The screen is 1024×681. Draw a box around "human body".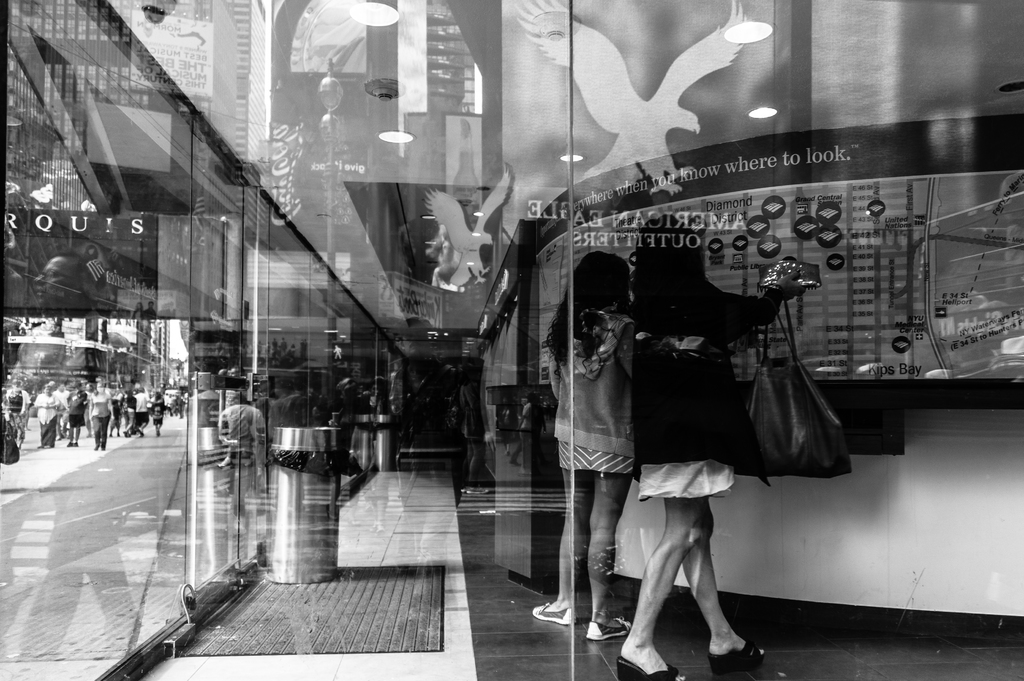
left=86, top=379, right=119, bottom=447.
